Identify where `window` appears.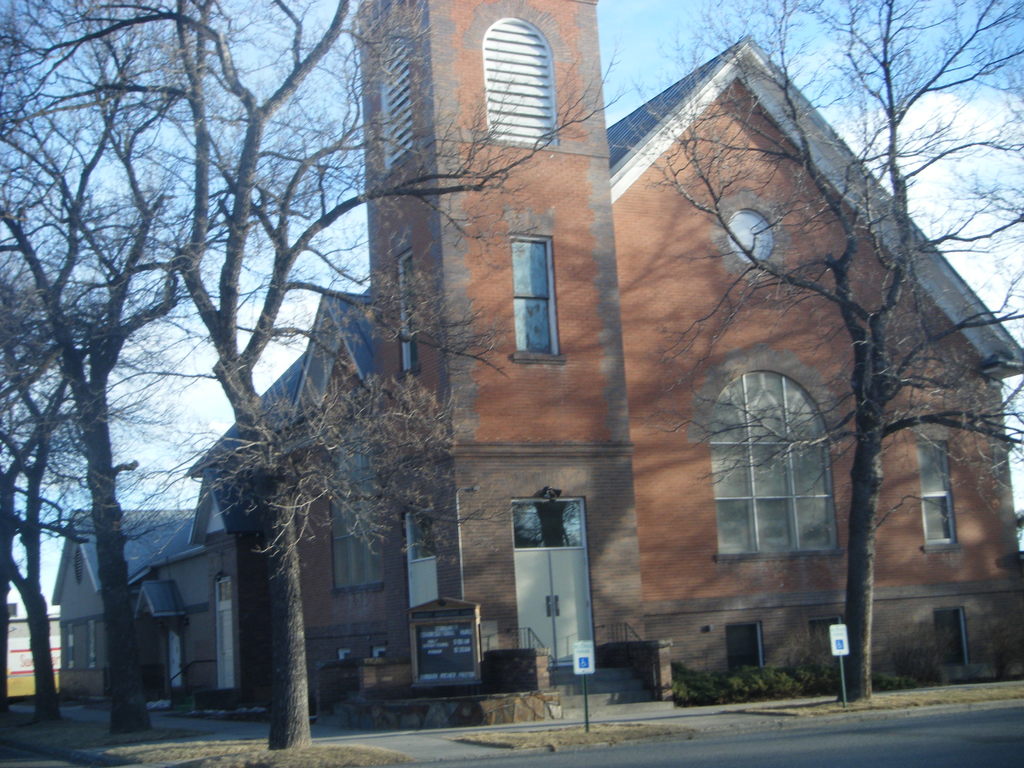
Appears at [left=406, top=498, right=457, bottom=614].
